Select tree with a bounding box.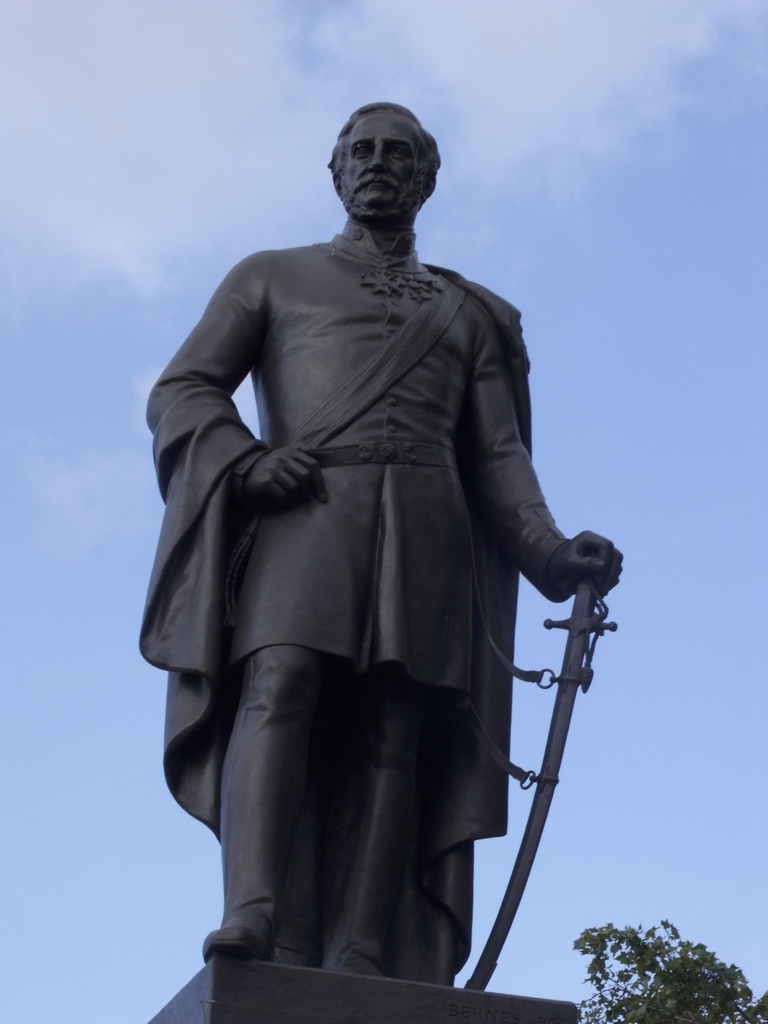
select_region(596, 929, 741, 1002).
